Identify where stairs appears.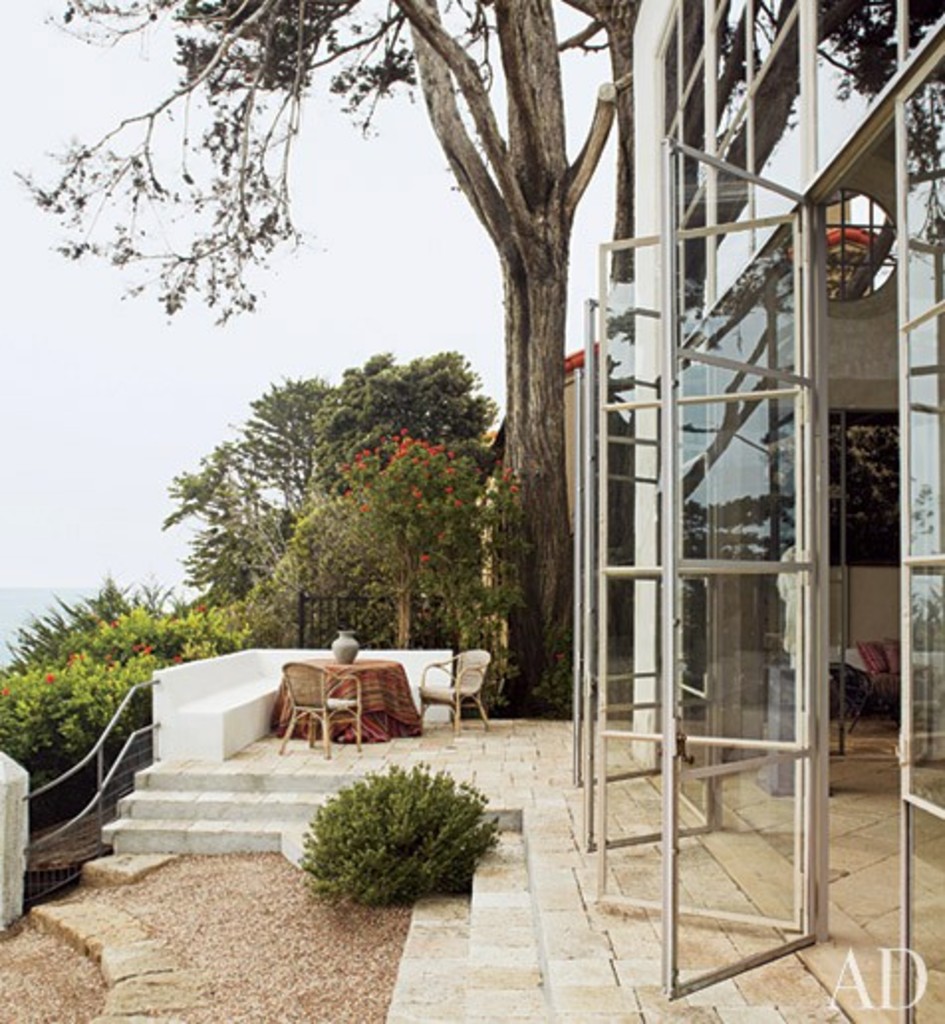
Appears at <box>385,810,560,1022</box>.
